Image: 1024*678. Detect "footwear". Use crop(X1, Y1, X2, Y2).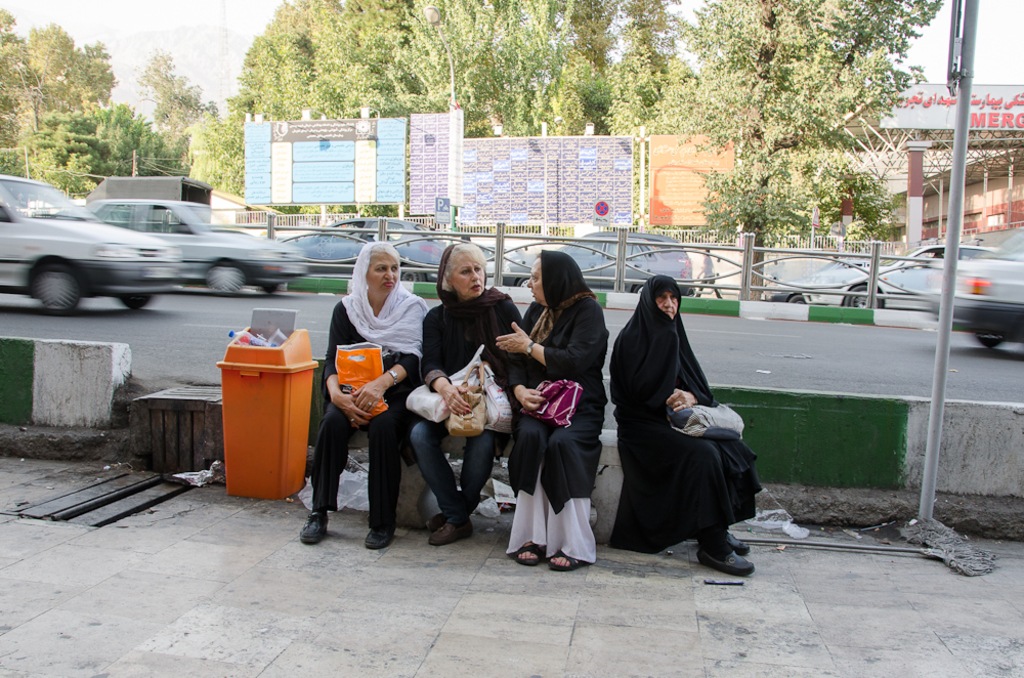
crop(697, 546, 757, 575).
